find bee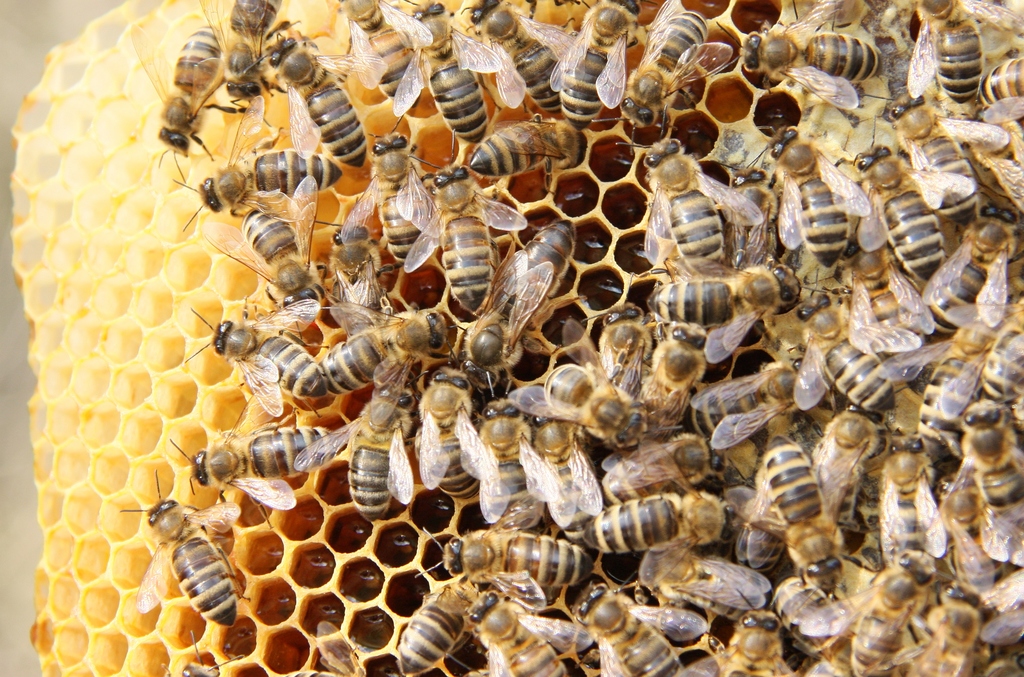
191 291 328 419
